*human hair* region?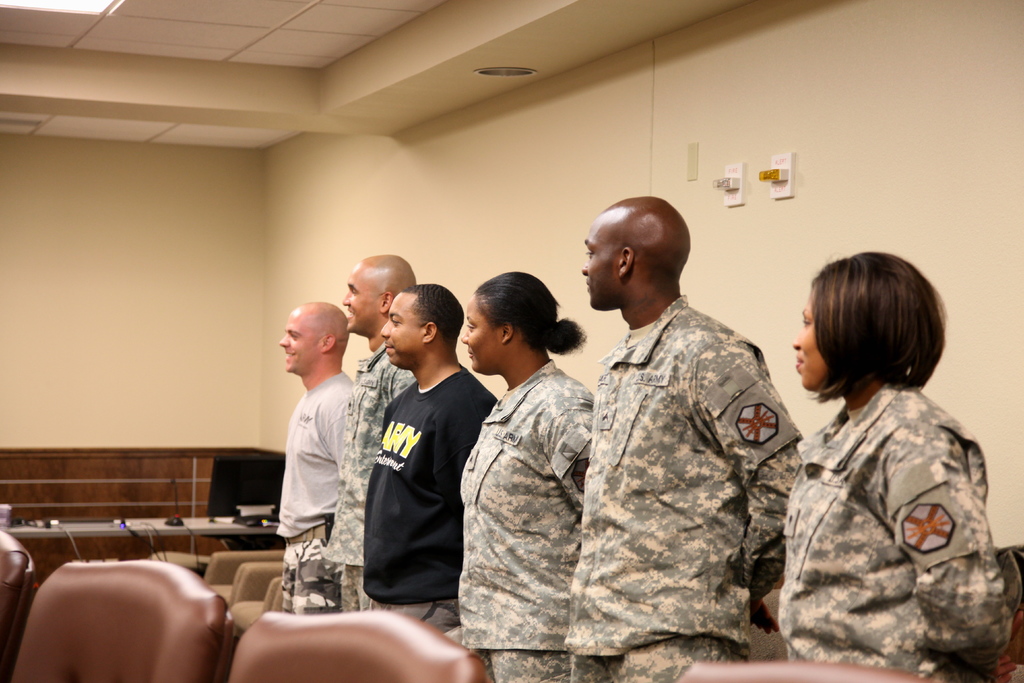
[402, 282, 465, 344]
